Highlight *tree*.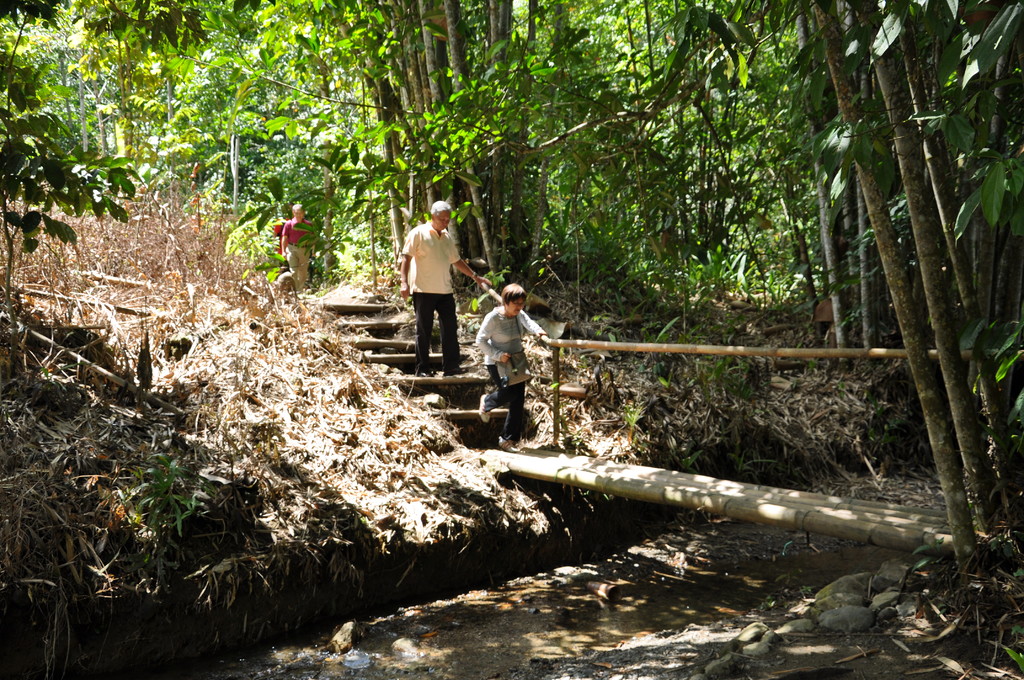
Highlighted region: bbox=(884, 0, 1023, 483).
